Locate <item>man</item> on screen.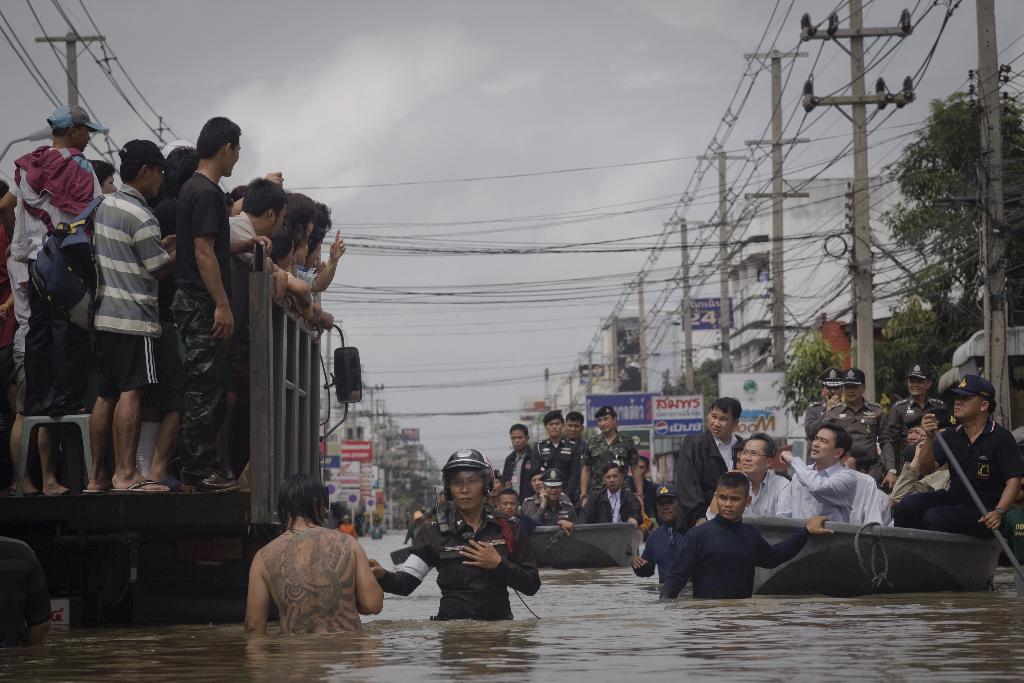
On screen at rect(669, 485, 810, 604).
